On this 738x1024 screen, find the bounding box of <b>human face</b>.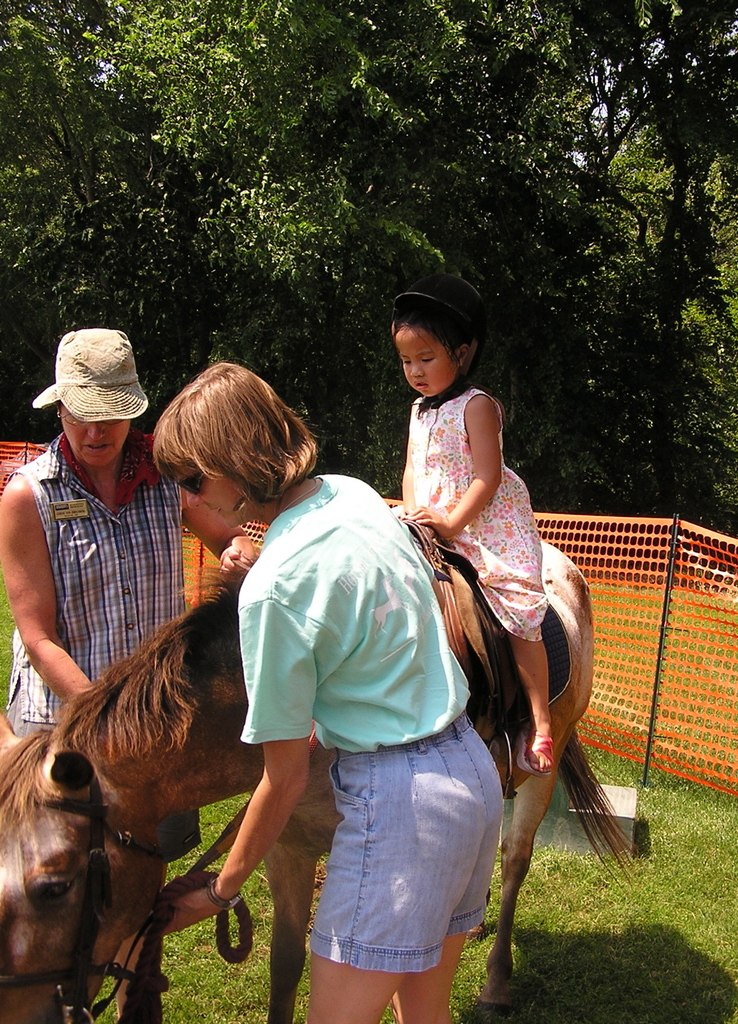
Bounding box: {"x1": 61, "y1": 407, "x2": 131, "y2": 468}.
